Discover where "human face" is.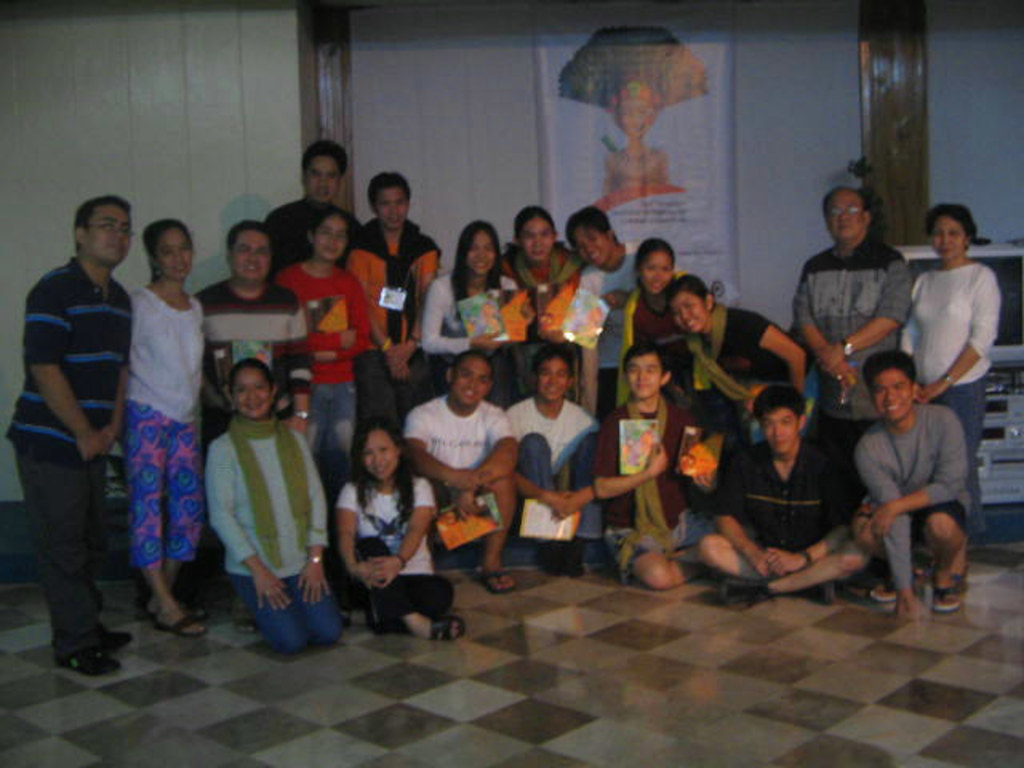
Discovered at select_region(240, 371, 270, 421).
